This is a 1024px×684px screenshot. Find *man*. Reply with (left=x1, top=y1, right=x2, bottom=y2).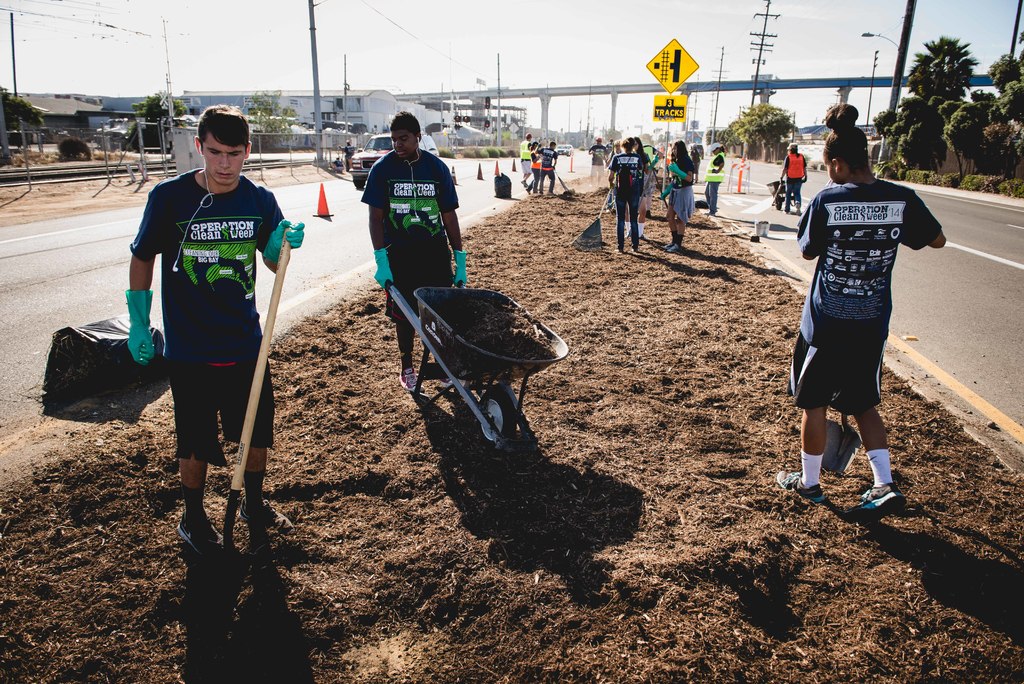
(left=541, top=139, right=561, bottom=196).
